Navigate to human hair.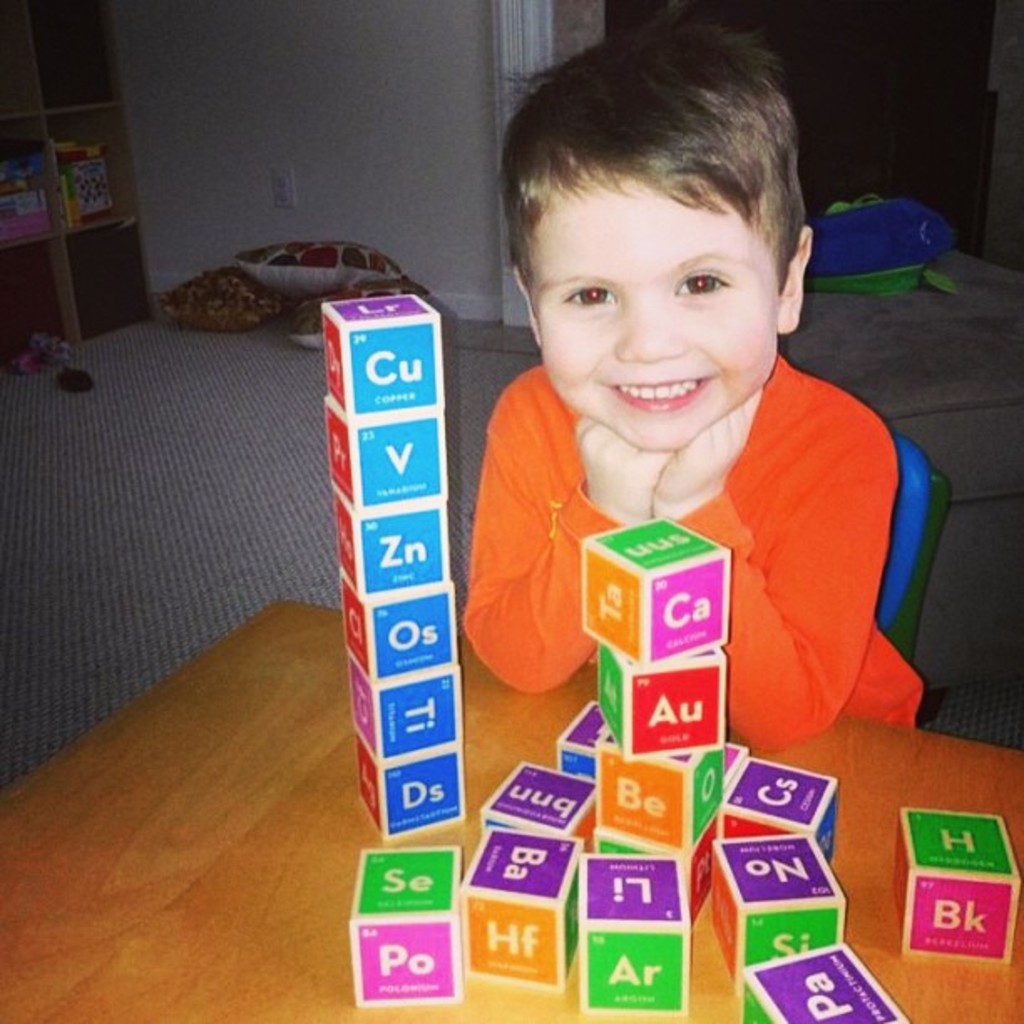
Navigation target: [517, 27, 813, 335].
